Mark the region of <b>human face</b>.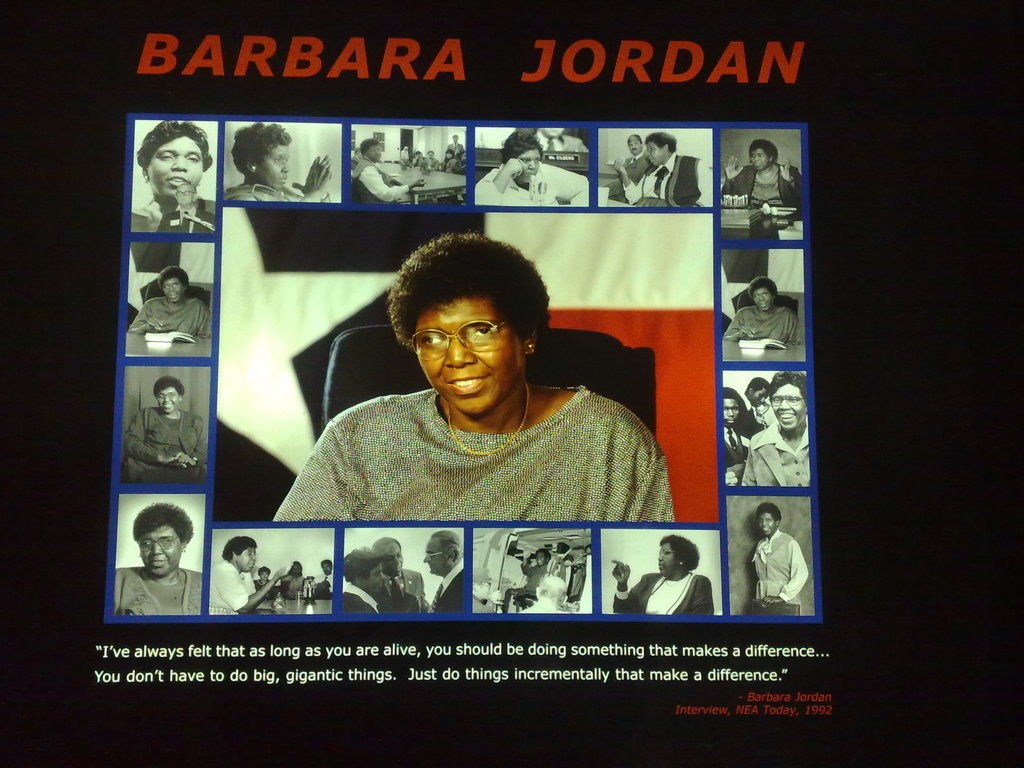
Region: left=416, top=298, right=524, bottom=421.
